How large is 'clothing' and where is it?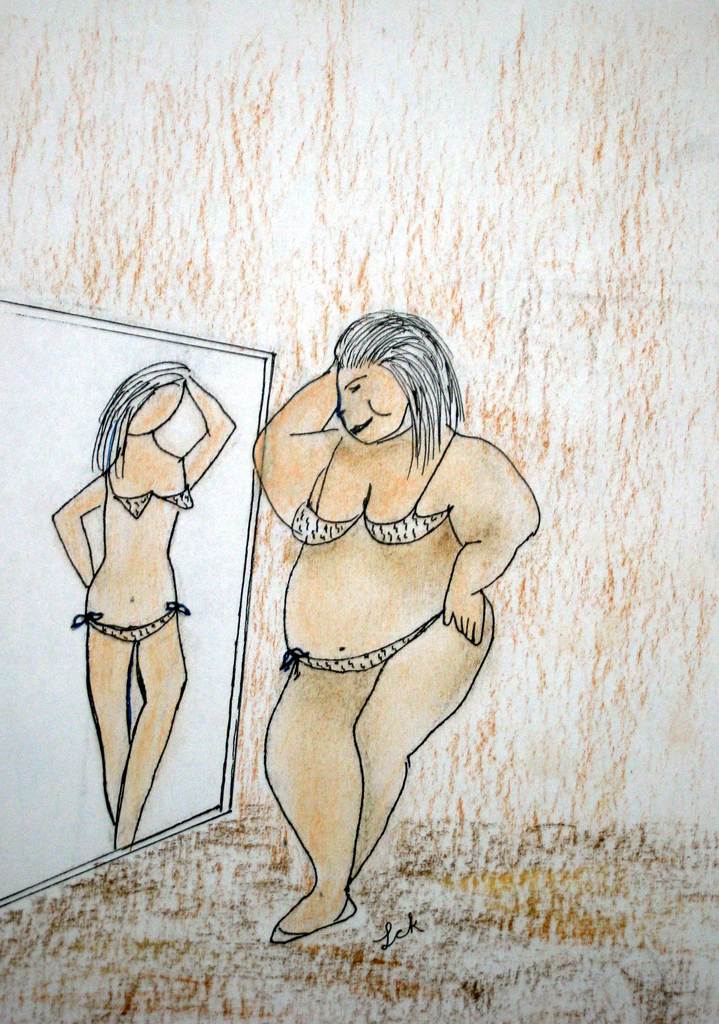
Bounding box: [105,454,191,509].
